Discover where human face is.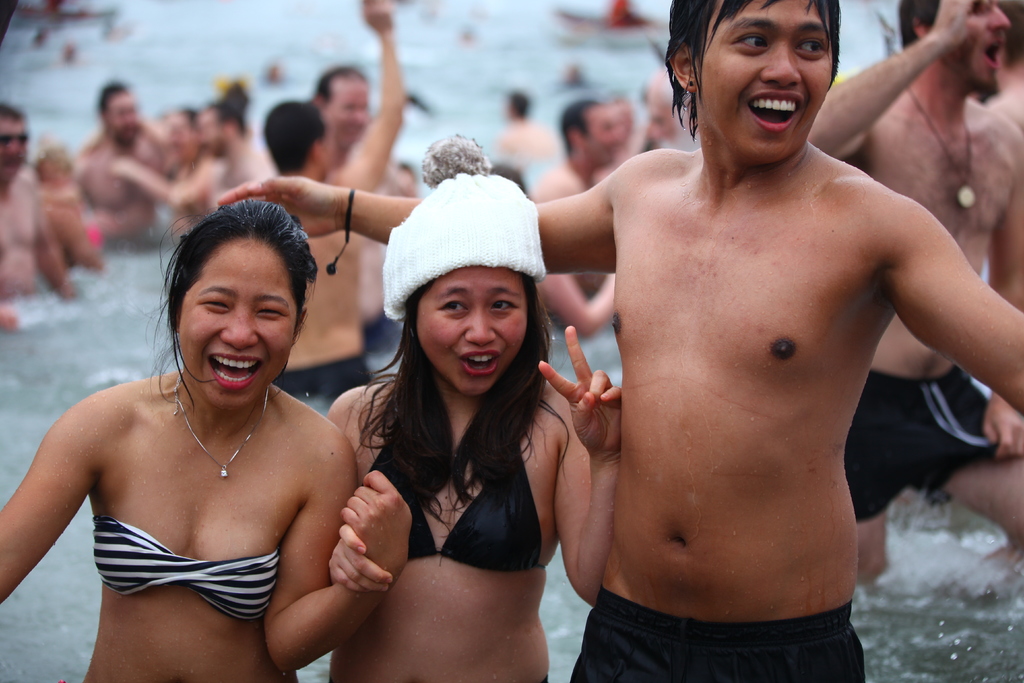
Discovered at region(166, 115, 196, 165).
